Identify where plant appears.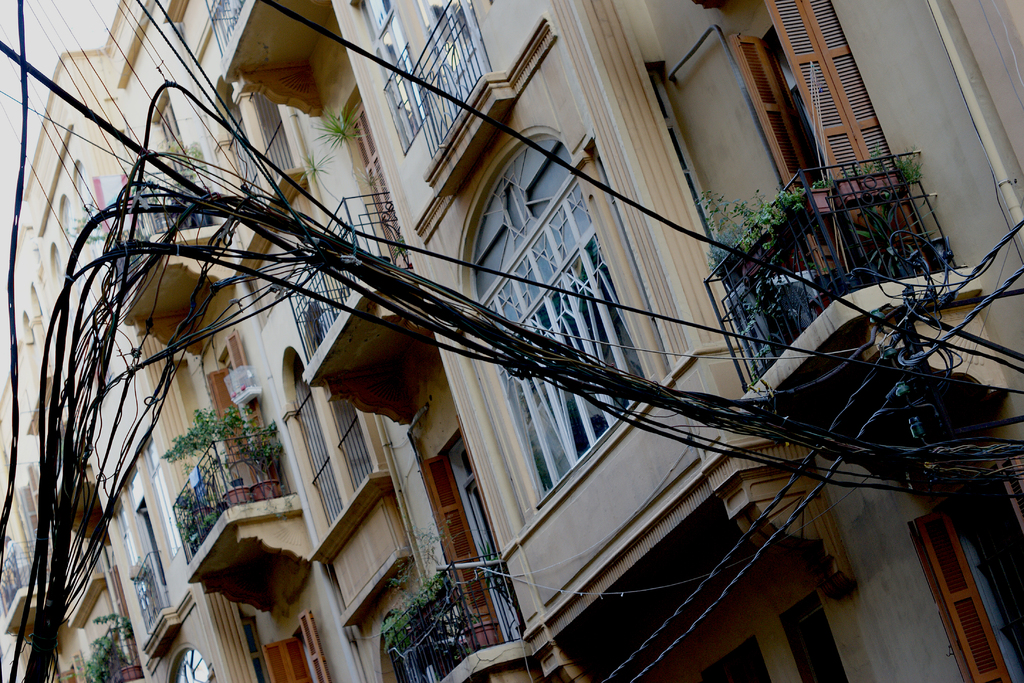
Appears at crop(395, 235, 408, 256).
